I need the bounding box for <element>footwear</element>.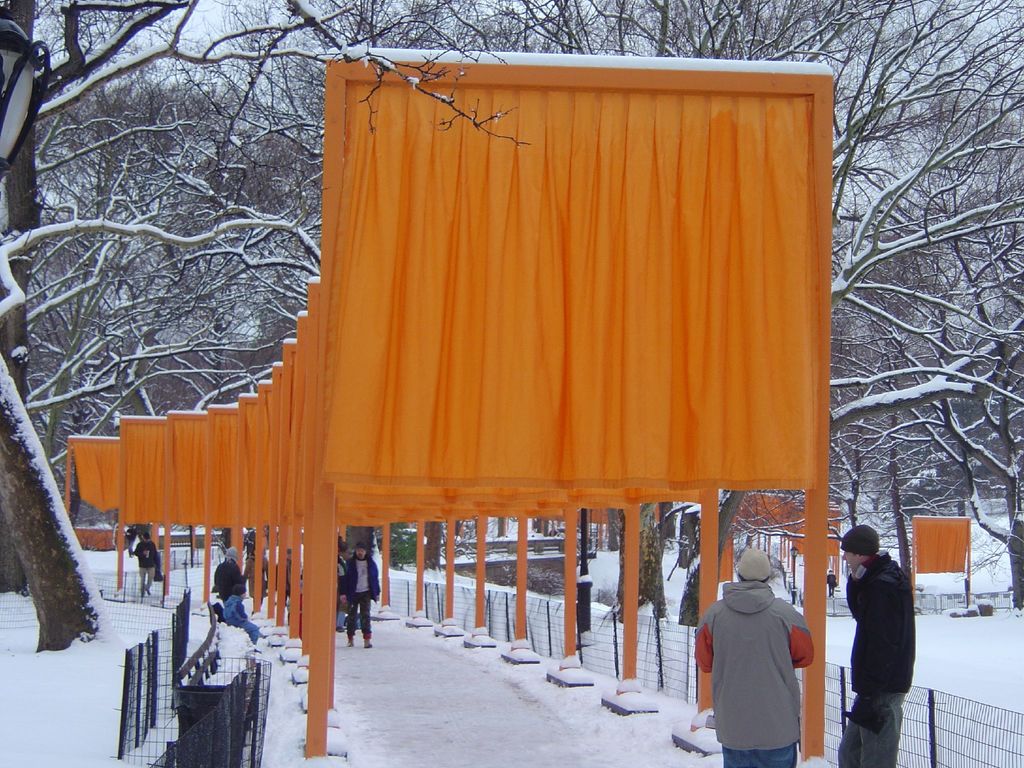
Here it is: x1=362, y1=636, x2=376, y2=651.
